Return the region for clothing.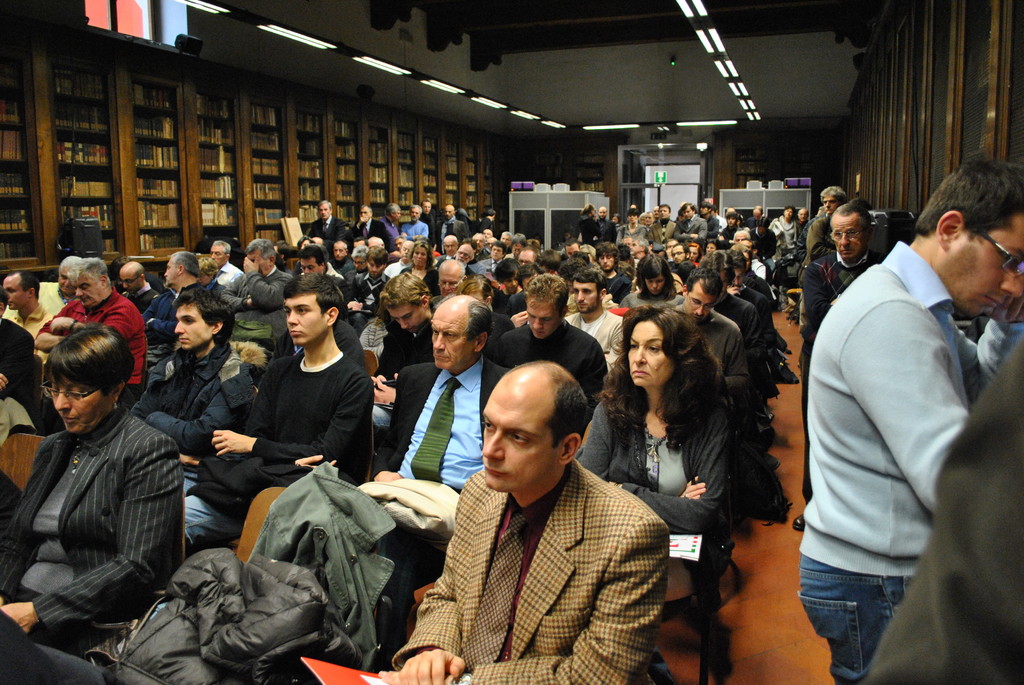
box(5, 294, 60, 341).
